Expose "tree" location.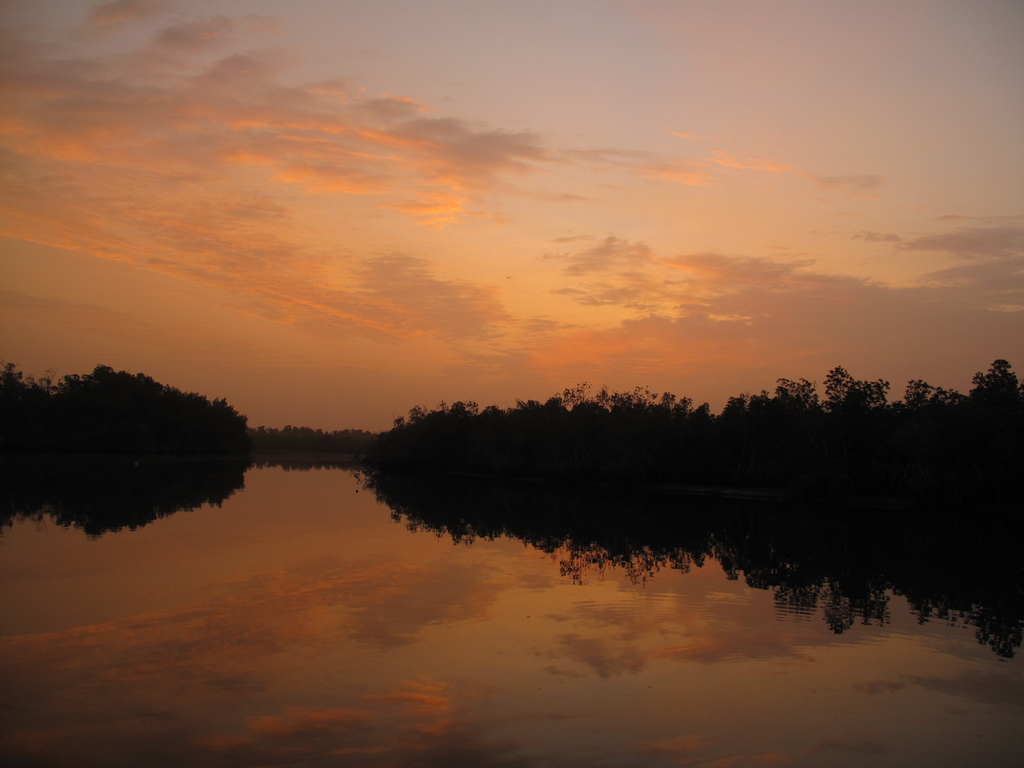
Exposed at l=893, t=377, r=975, b=415.
